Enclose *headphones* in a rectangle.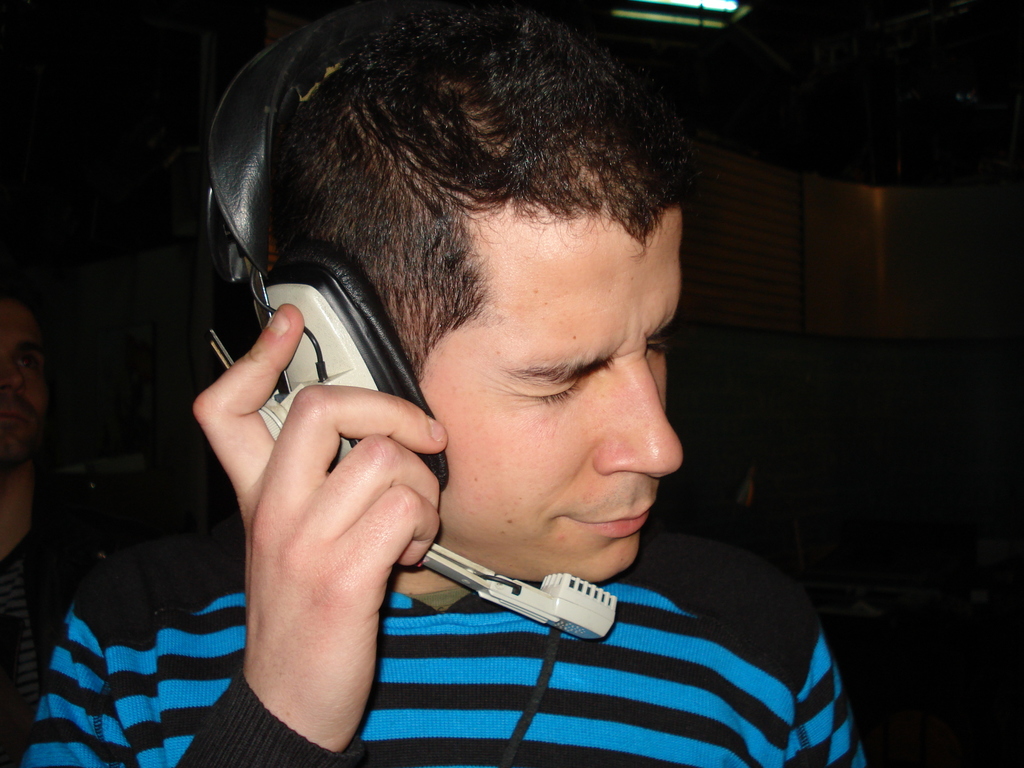
<region>171, 11, 630, 767</region>.
